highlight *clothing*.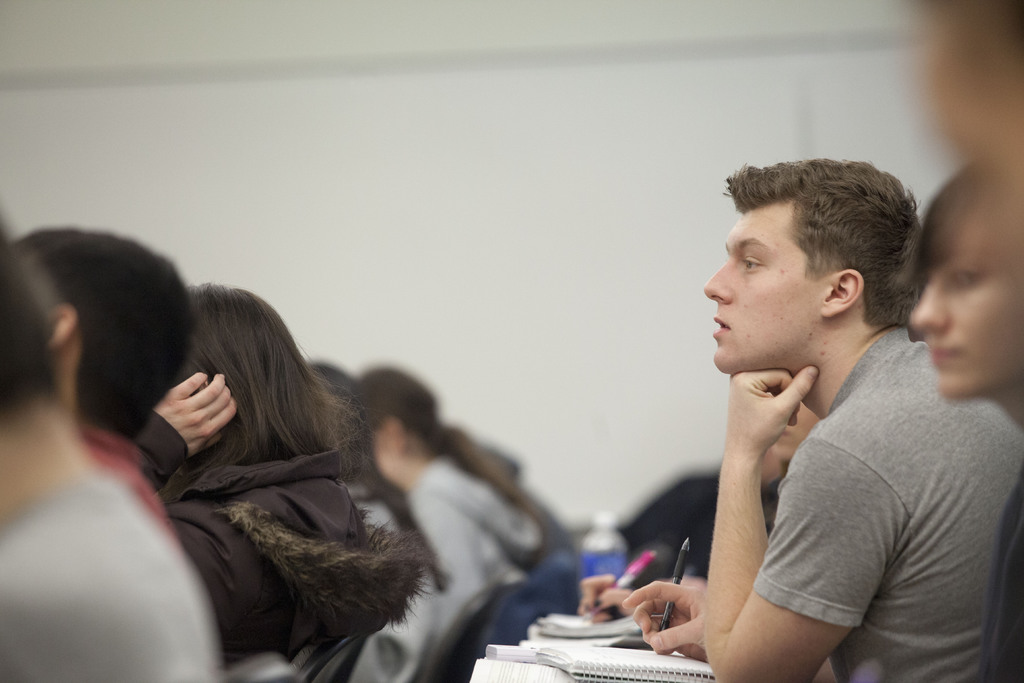
Highlighted region: x1=740, y1=313, x2=1023, y2=682.
